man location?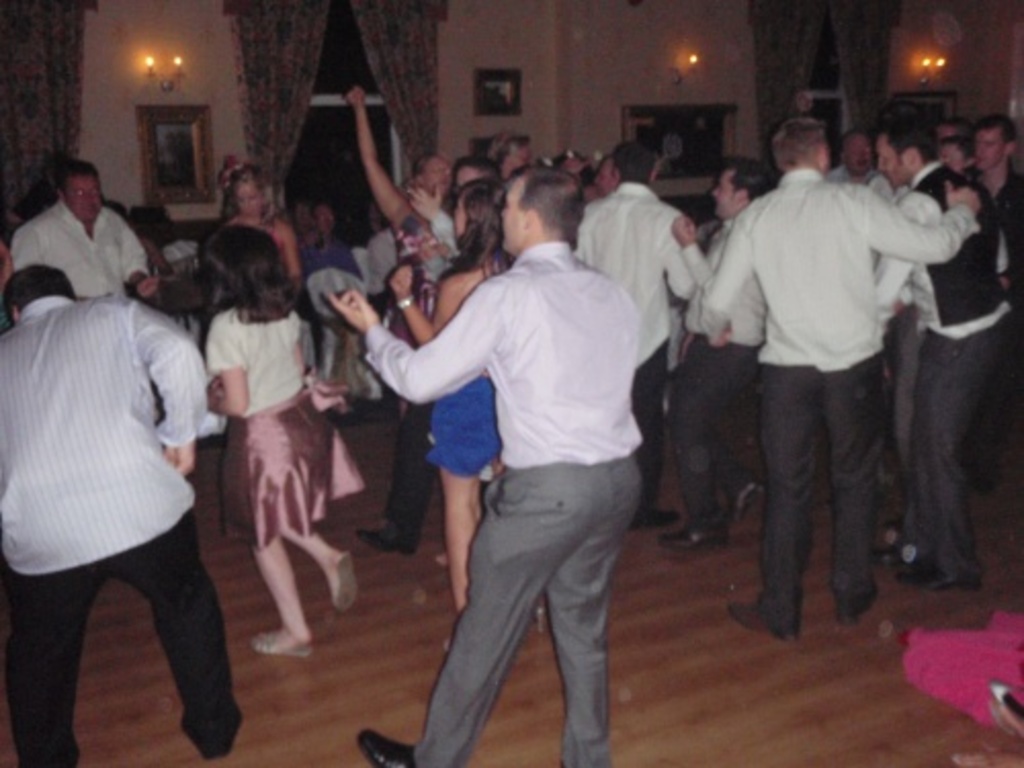
rect(821, 133, 883, 203)
